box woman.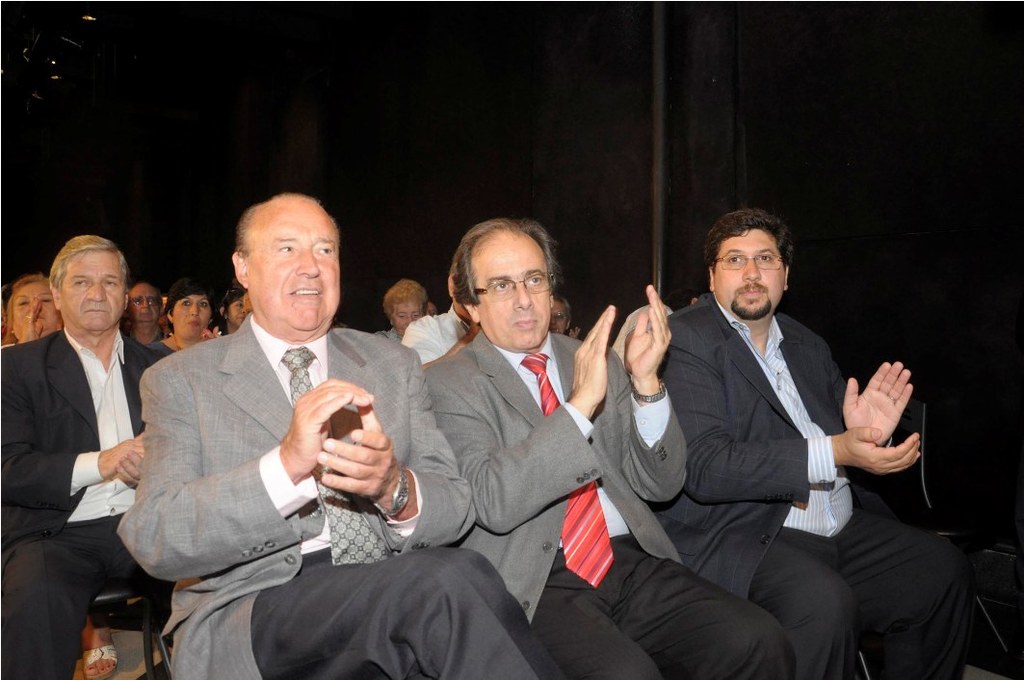
{"x1": 221, "y1": 286, "x2": 249, "y2": 328}.
